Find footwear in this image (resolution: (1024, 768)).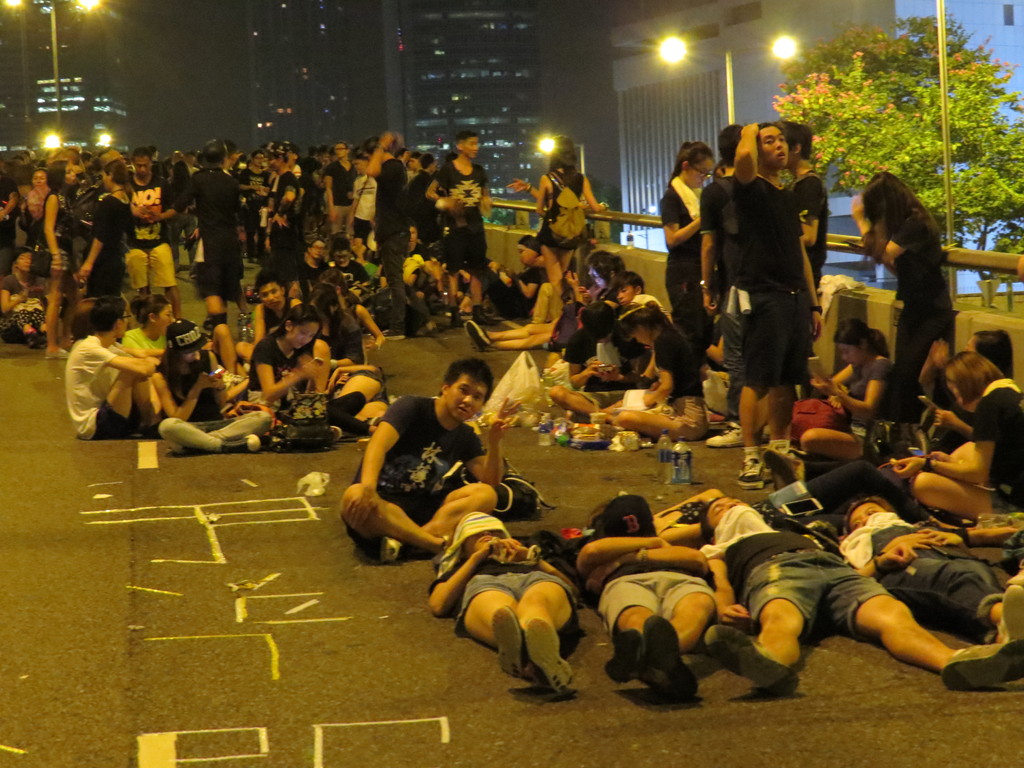
select_region(997, 584, 1023, 639).
